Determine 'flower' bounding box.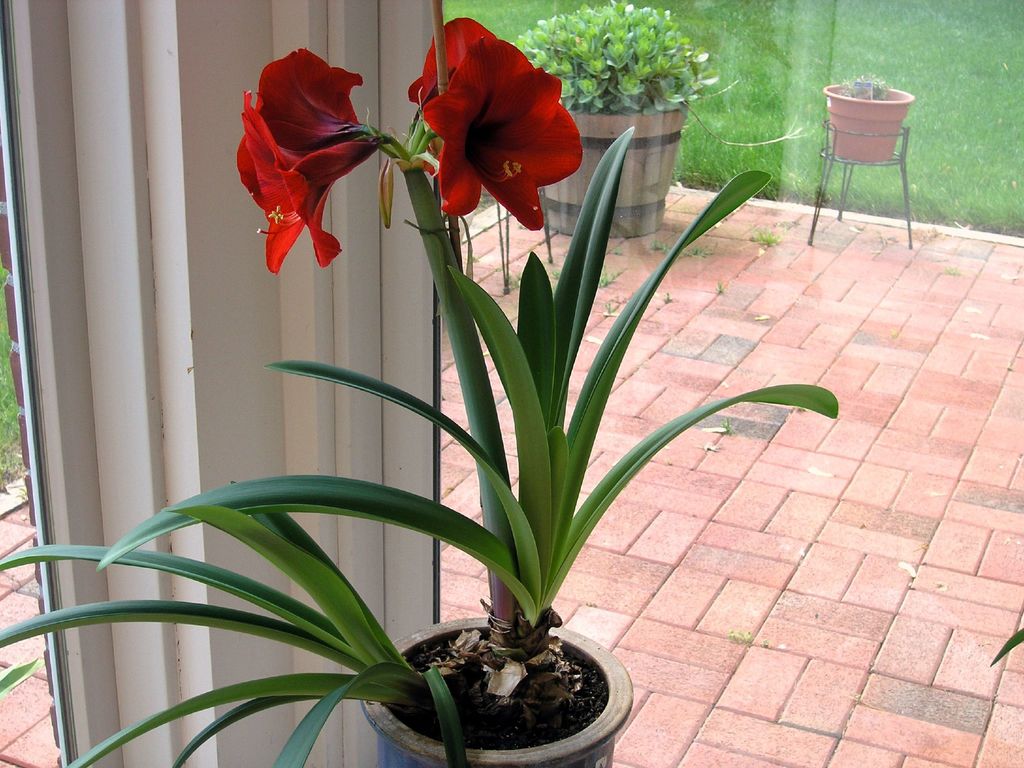
Determined: [260, 50, 378, 160].
